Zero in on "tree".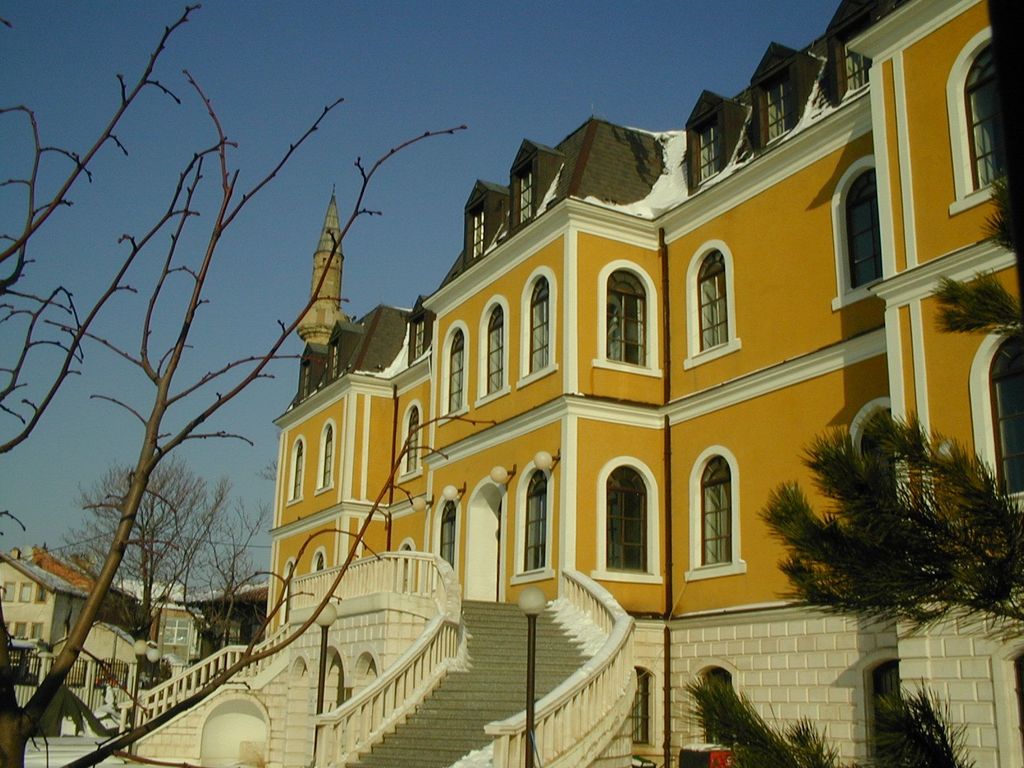
Zeroed in: 868, 684, 980, 767.
